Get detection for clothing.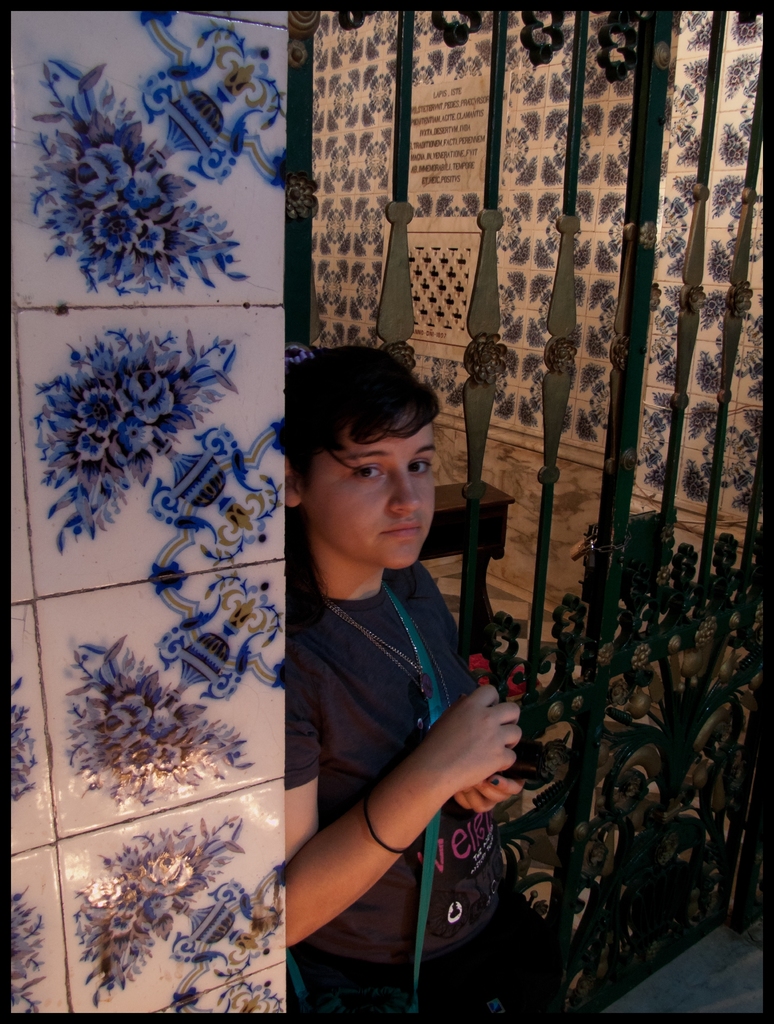
Detection: {"left": 292, "top": 572, "right": 461, "bottom": 1023}.
